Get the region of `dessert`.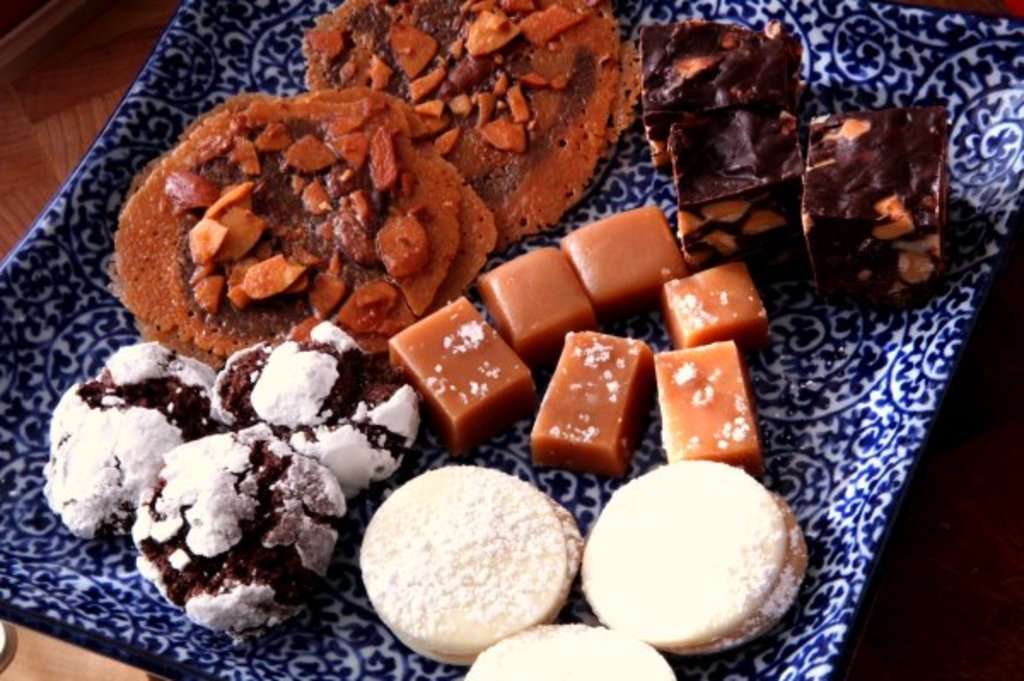
l=637, t=343, r=763, b=454.
